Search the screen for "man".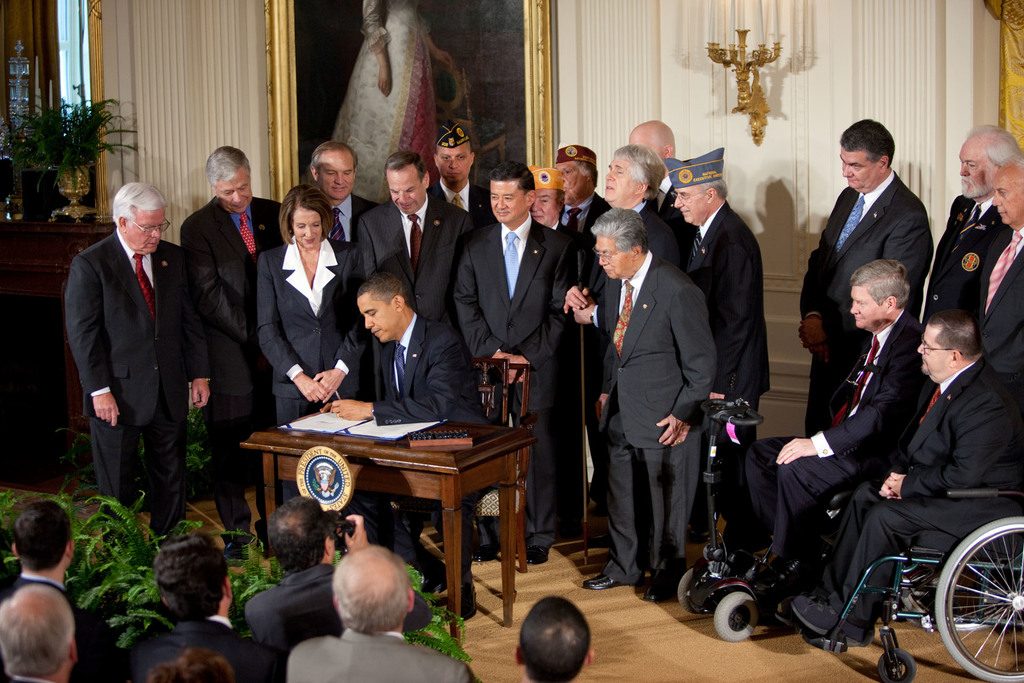
Found at (540, 144, 609, 282).
